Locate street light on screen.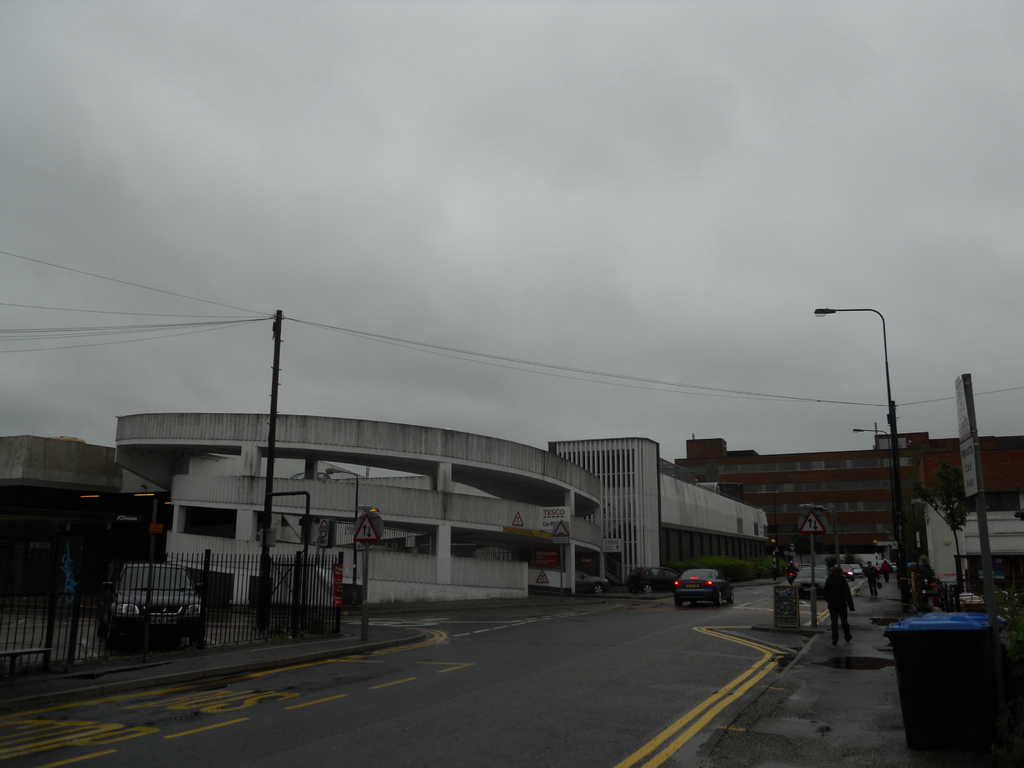
On screen at x1=817 y1=307 x2=909 y2=614.
